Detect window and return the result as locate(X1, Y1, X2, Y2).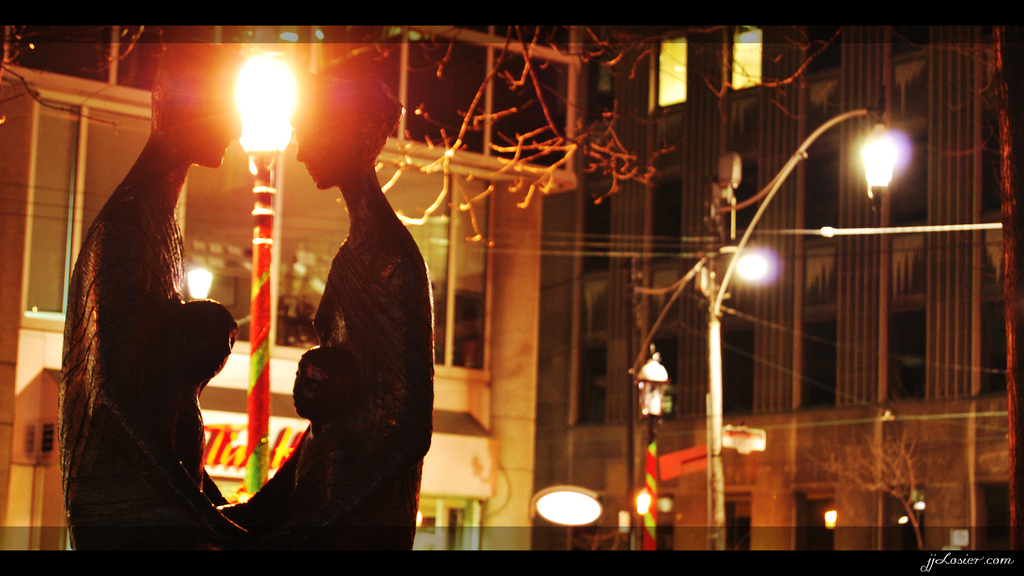
locate(653, 497, 673, 551).
